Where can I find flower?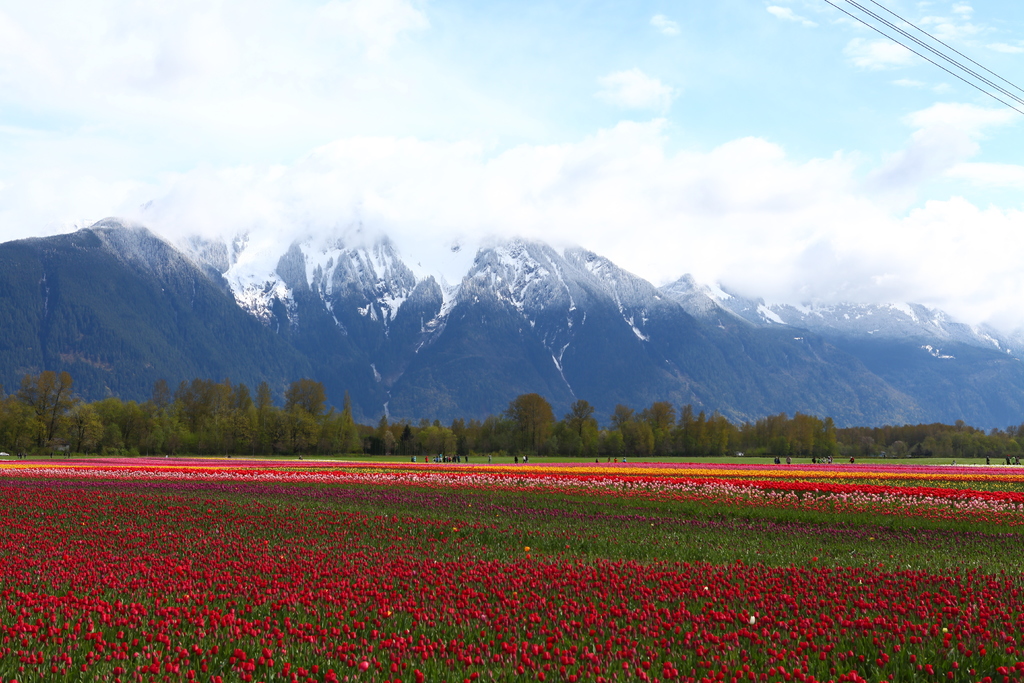
You can find it at bbox=(310, 663, 319, 675).
